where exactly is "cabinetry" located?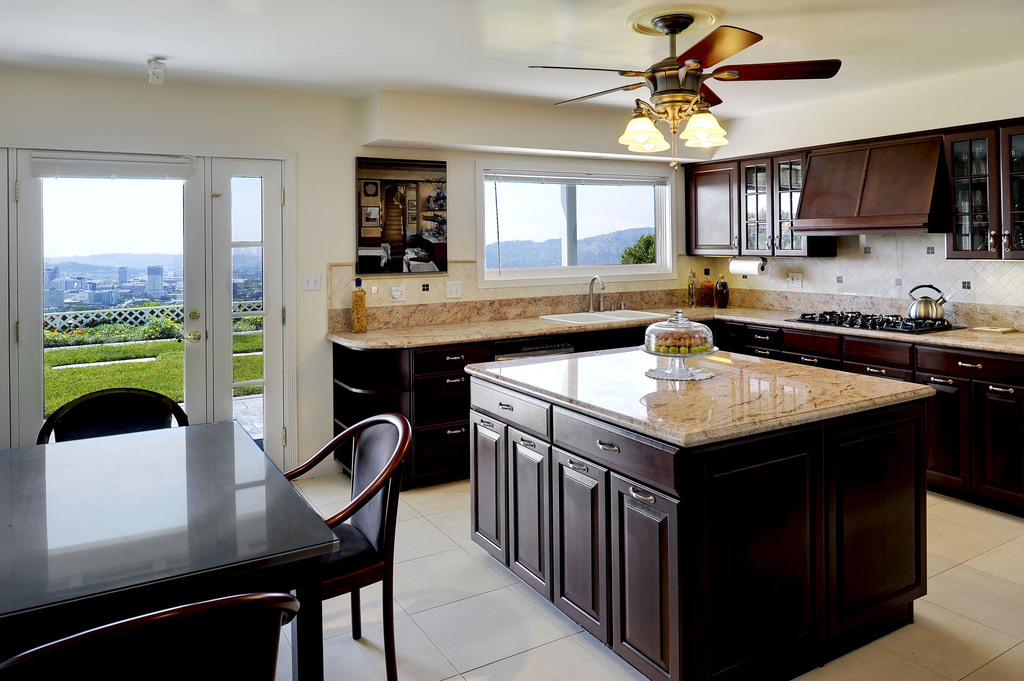
Its bounding box is 911:344:1023:382.
